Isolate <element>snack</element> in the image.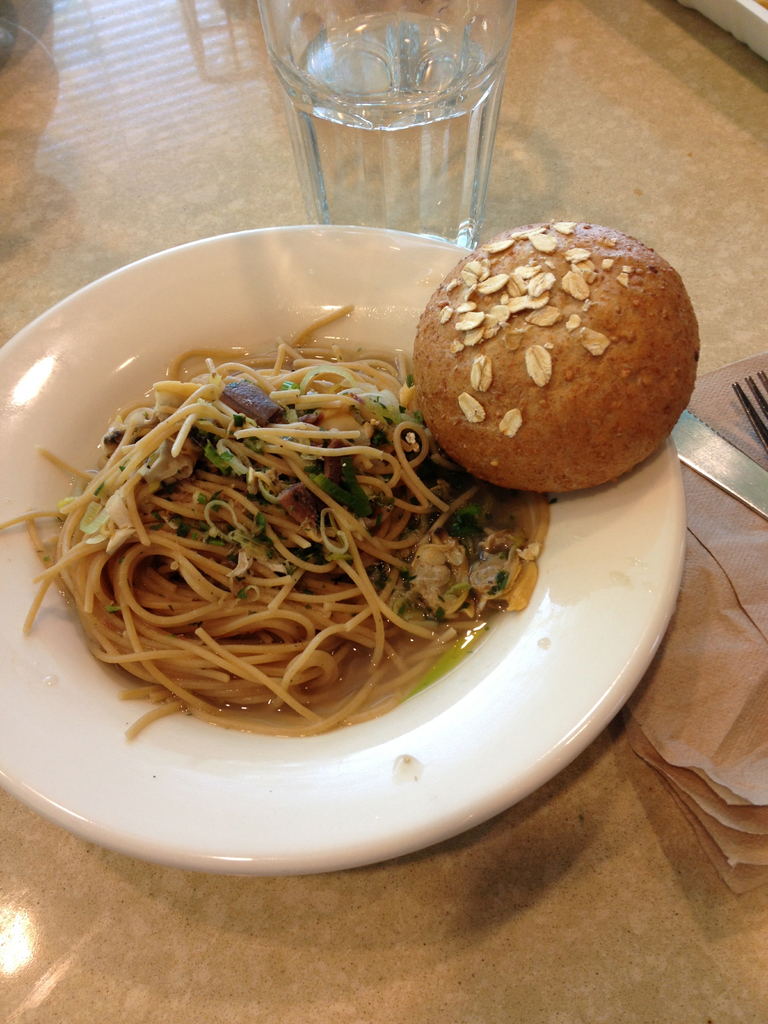
Isolated region: box(407, 222, 723, 490).
